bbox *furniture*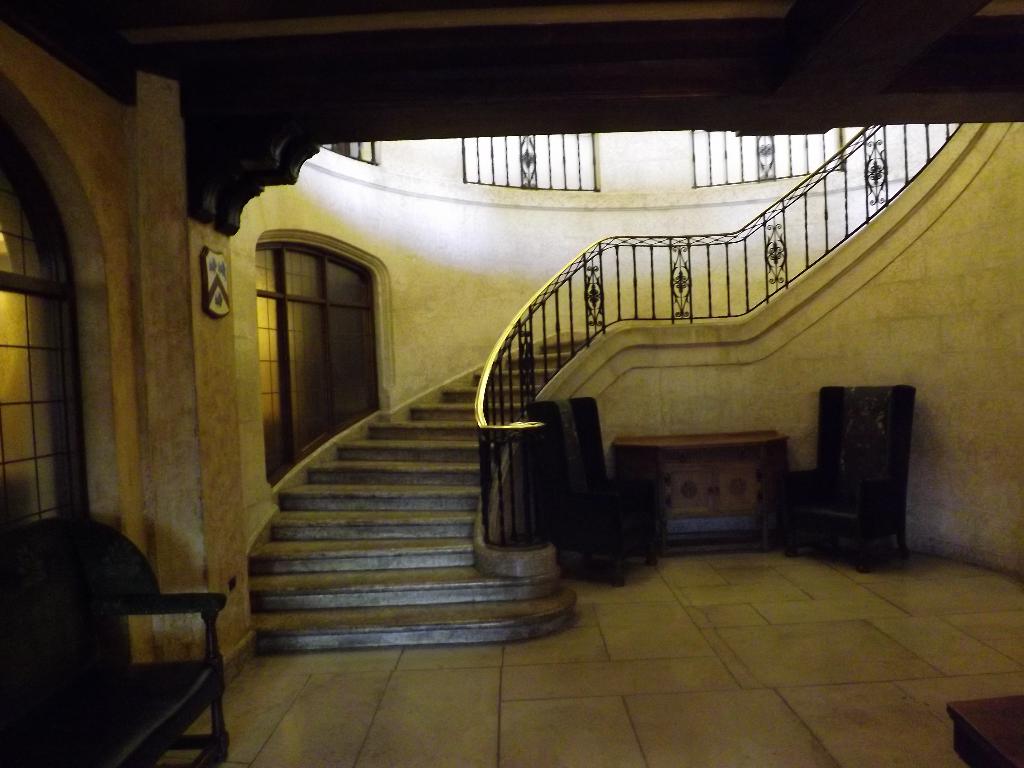
[0, 512, 225, 767]
